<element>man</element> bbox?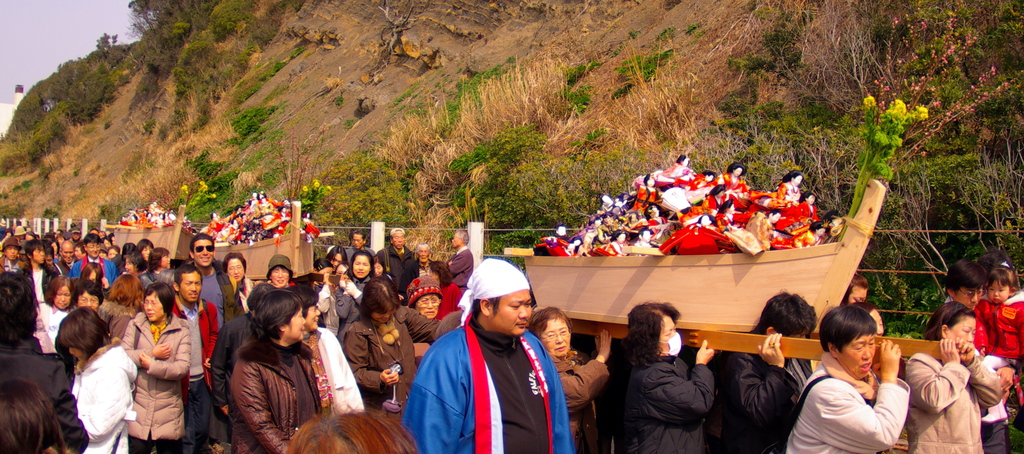
region(170, 264, 221, 453)
